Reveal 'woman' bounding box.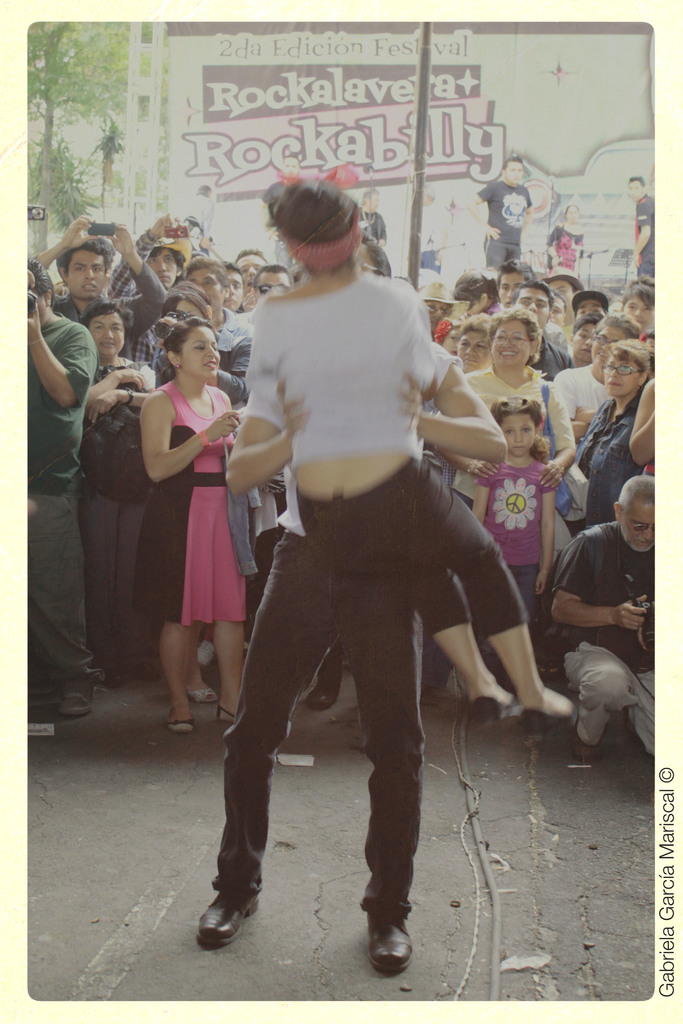
Revealed: left=623, top=275, right=658, bottom=333.
